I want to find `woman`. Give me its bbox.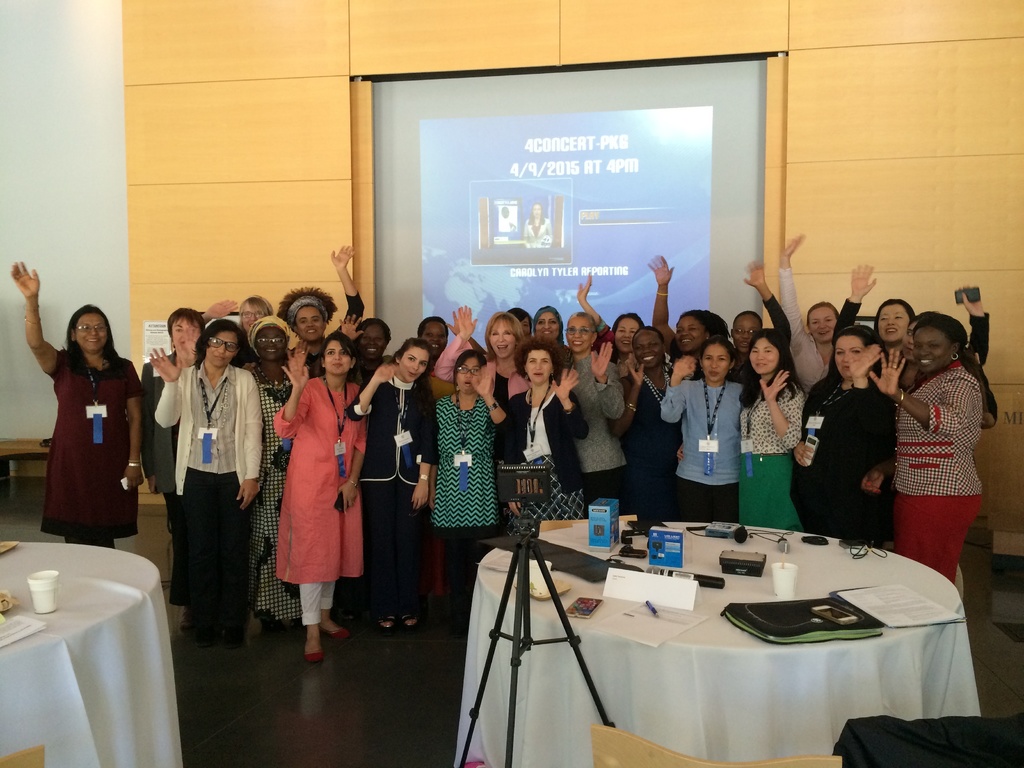
[x1=303, y1=243, x2=360, y2=373].
